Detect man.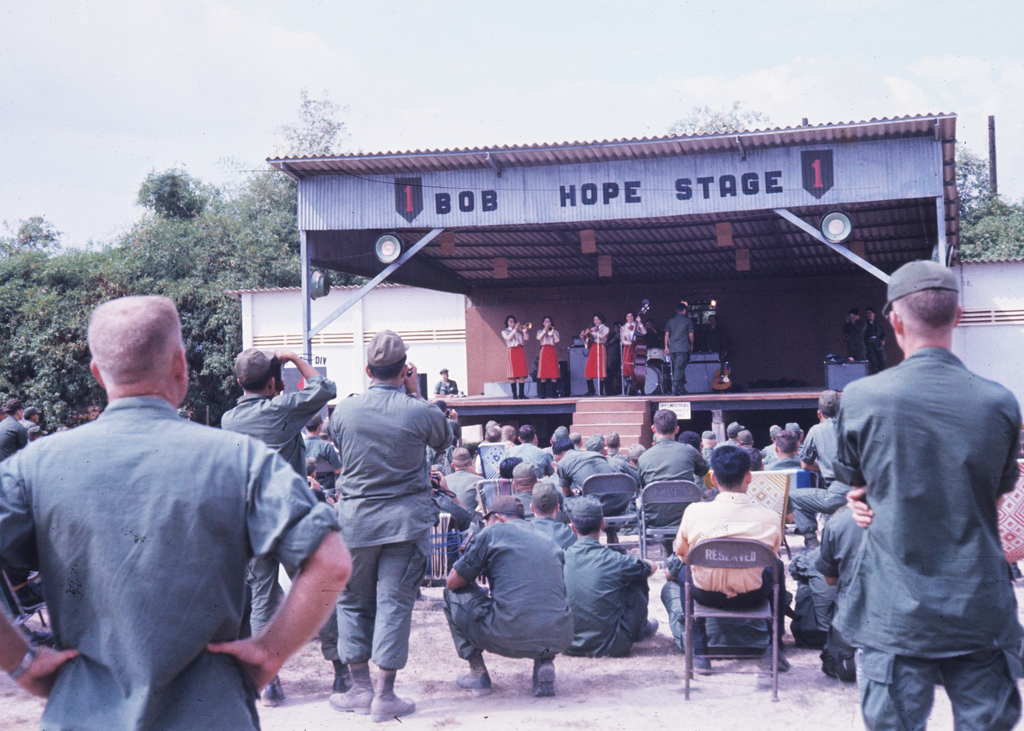
Detected at 850:309:870:358.
